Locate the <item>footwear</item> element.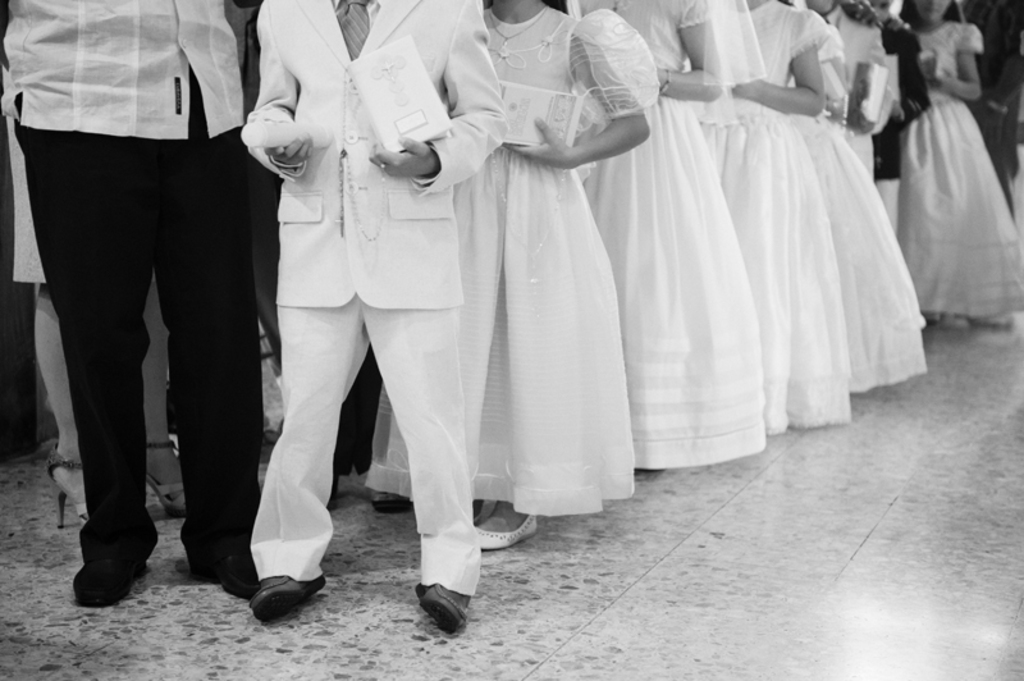
Element bbox: <bbox>42, 438, 90, 530</bbox>.
